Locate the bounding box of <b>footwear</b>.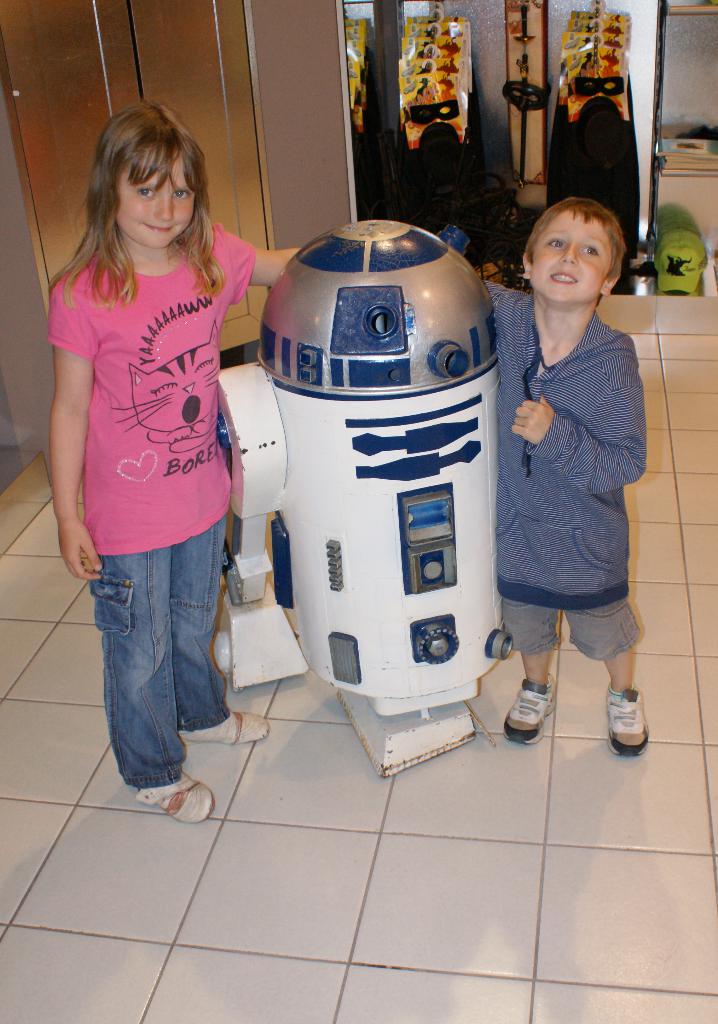
Bounding box: [left=133, top=774, right=212, bottom=827].
